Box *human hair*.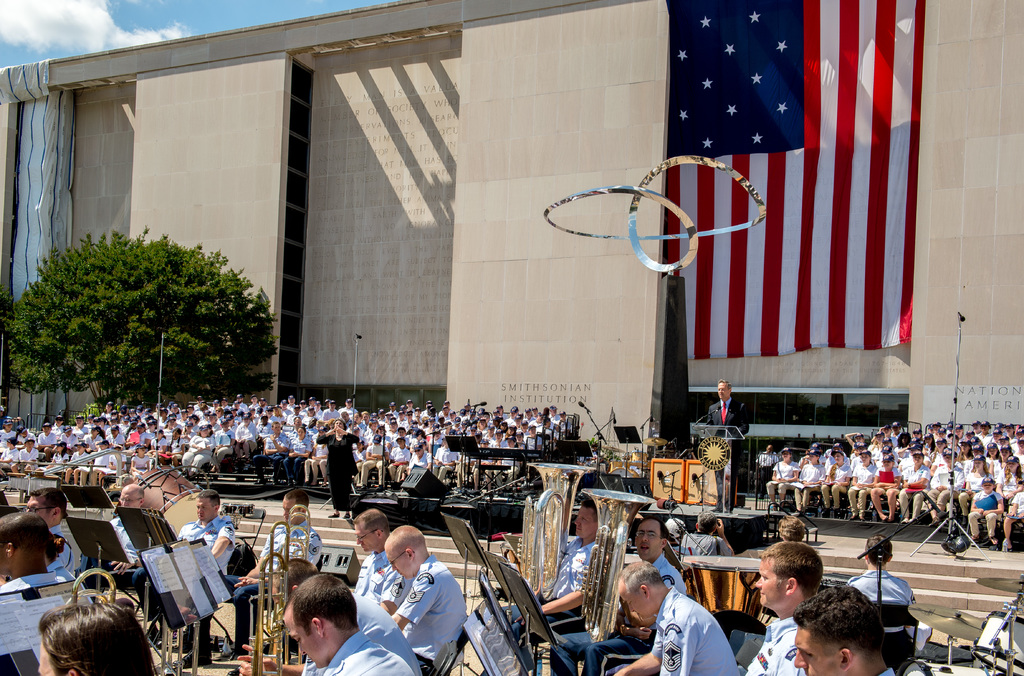
x1=29, y1=595, x2=124, y2=675.
